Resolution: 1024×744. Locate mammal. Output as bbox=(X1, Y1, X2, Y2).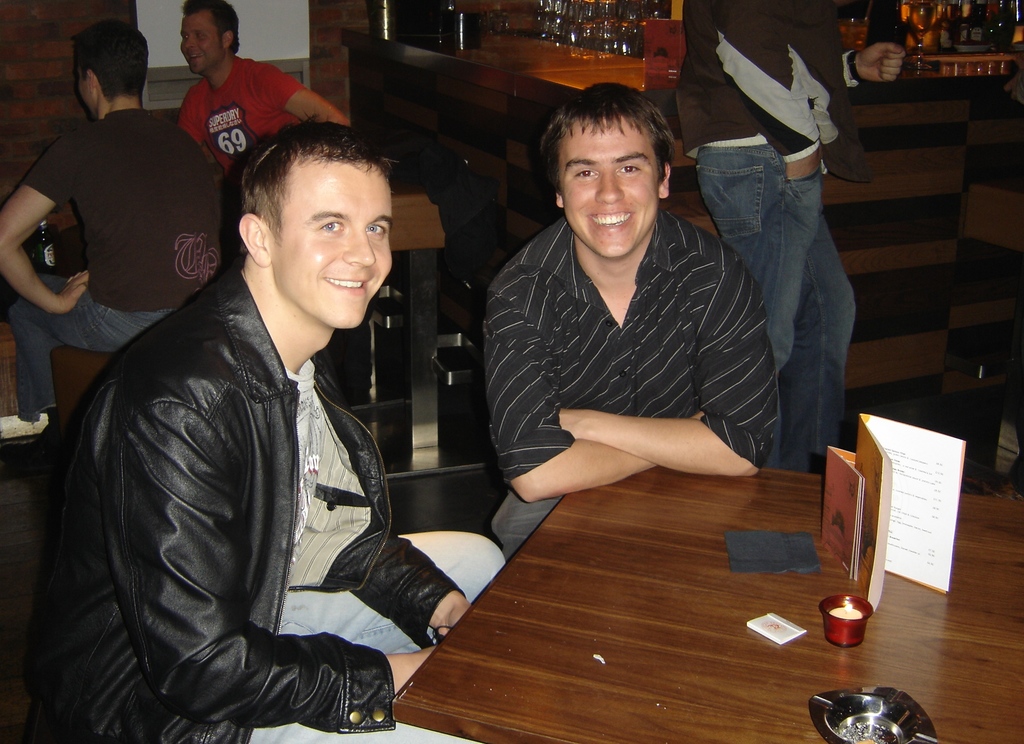
bbox=(27, 117, 513, 742).
